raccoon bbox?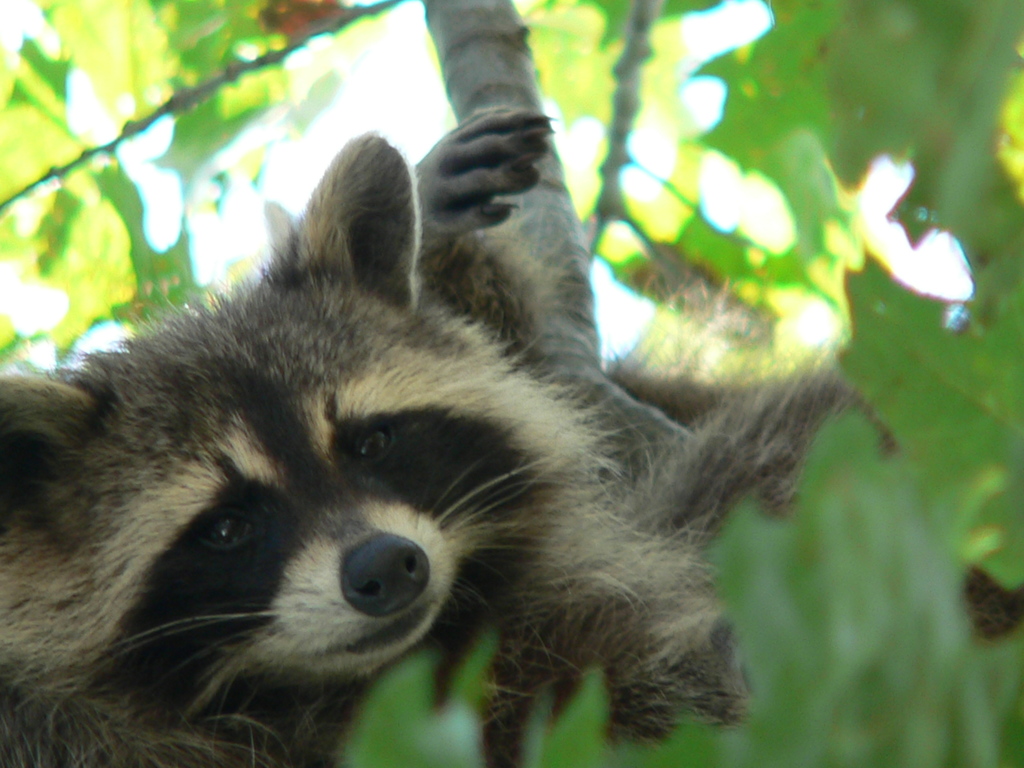
0/101/642/767
